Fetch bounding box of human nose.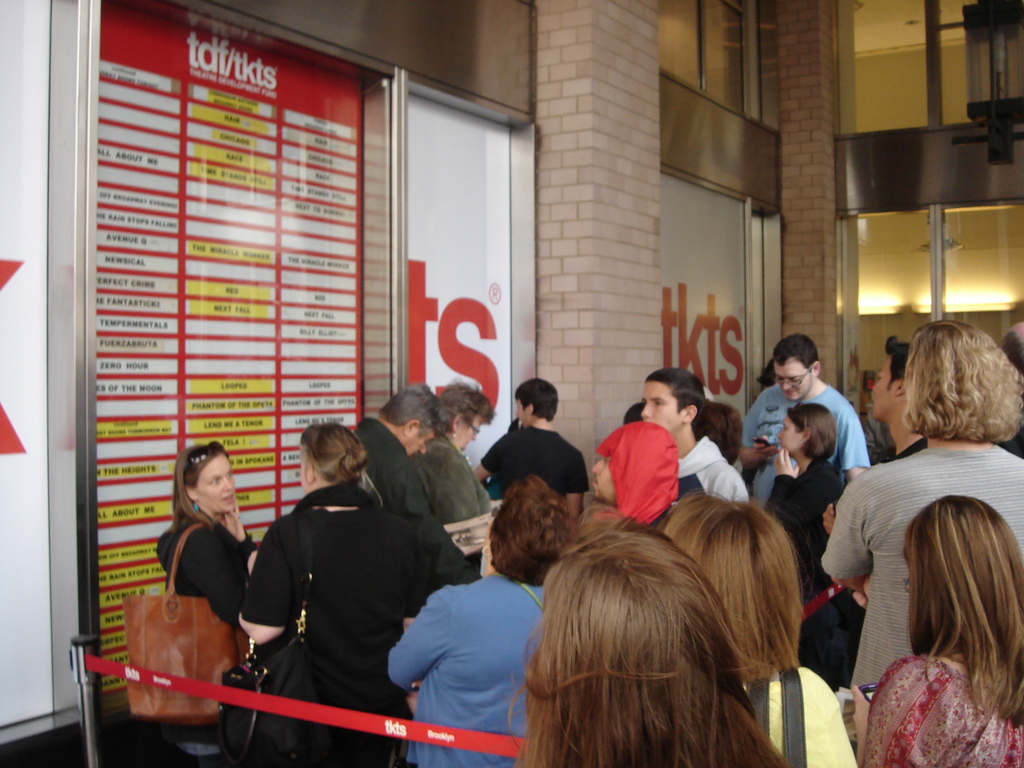
Bbox: (x1=784, y1=381, x2=792, y2=388).
